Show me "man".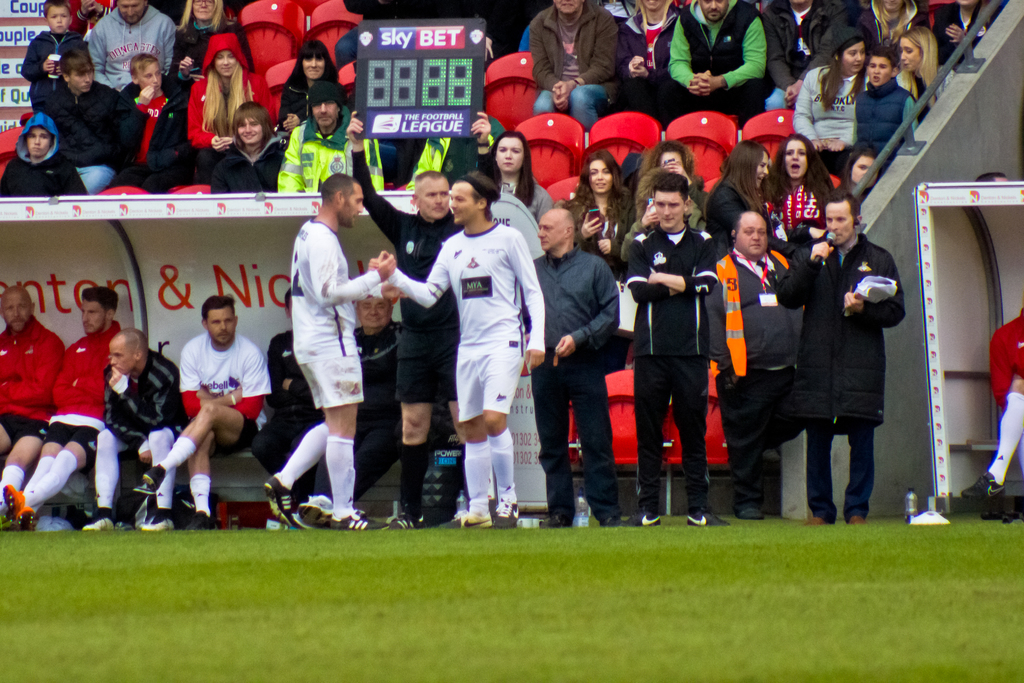
"man" is here: {"left": 85, "top": 0, "right": 177, "bottom": 95}.
